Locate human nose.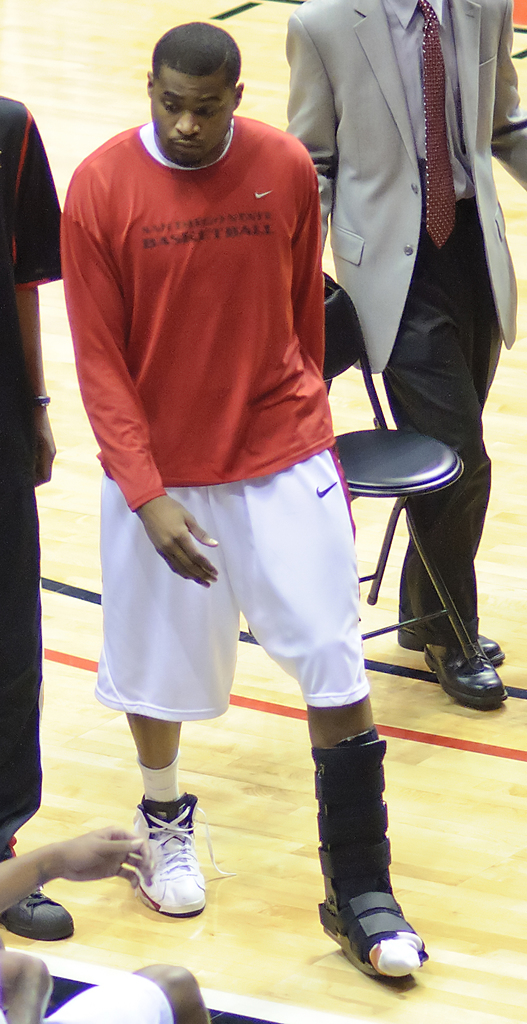
Bounding box: {"x1": 175, "y1": 113, "x2": 199, "y2": 136}.
